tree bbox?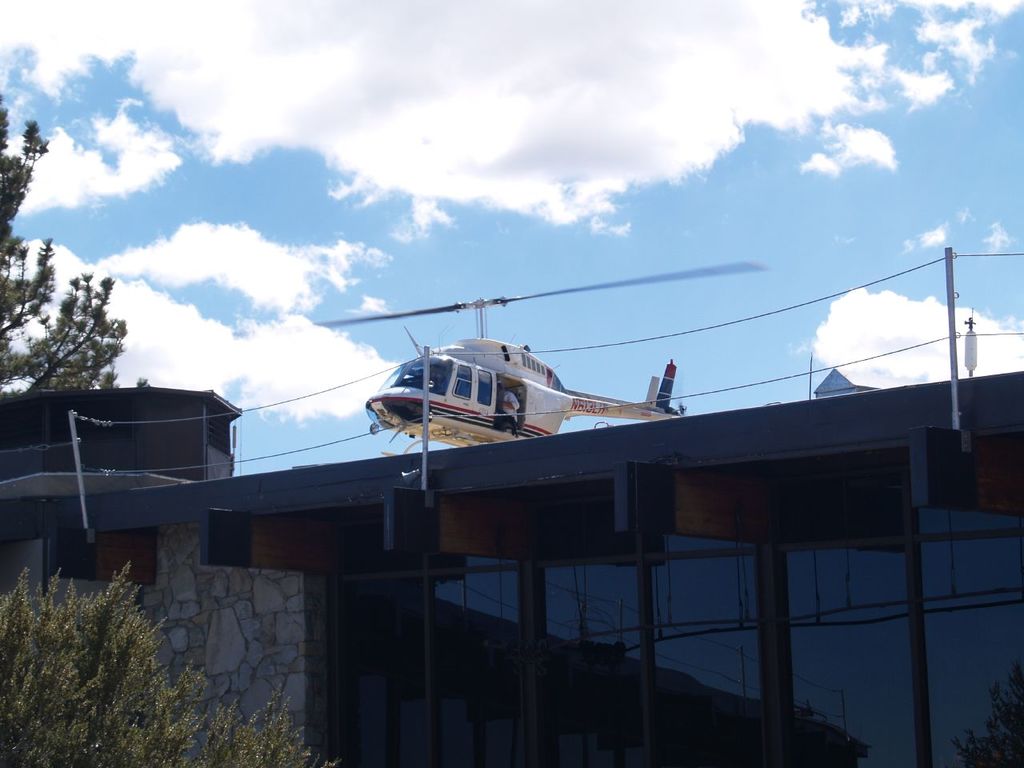
<box>0,562,333,767</box>
